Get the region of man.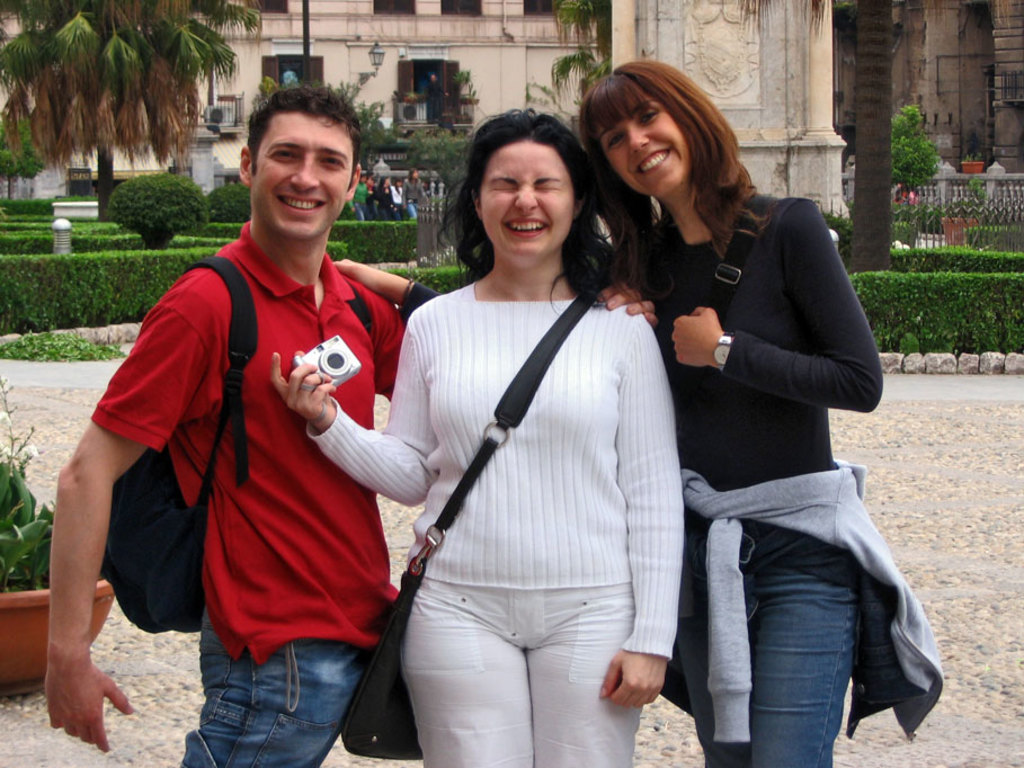
detection(51, 80, 443, 767).
